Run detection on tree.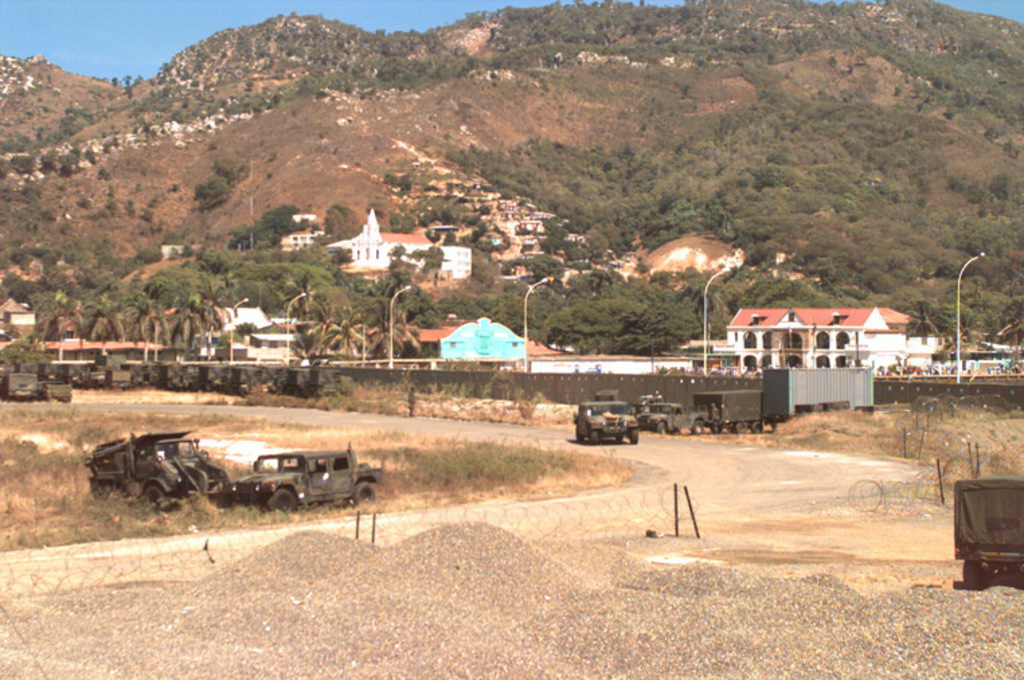
Result: <box>376,301,419,353</box>.
